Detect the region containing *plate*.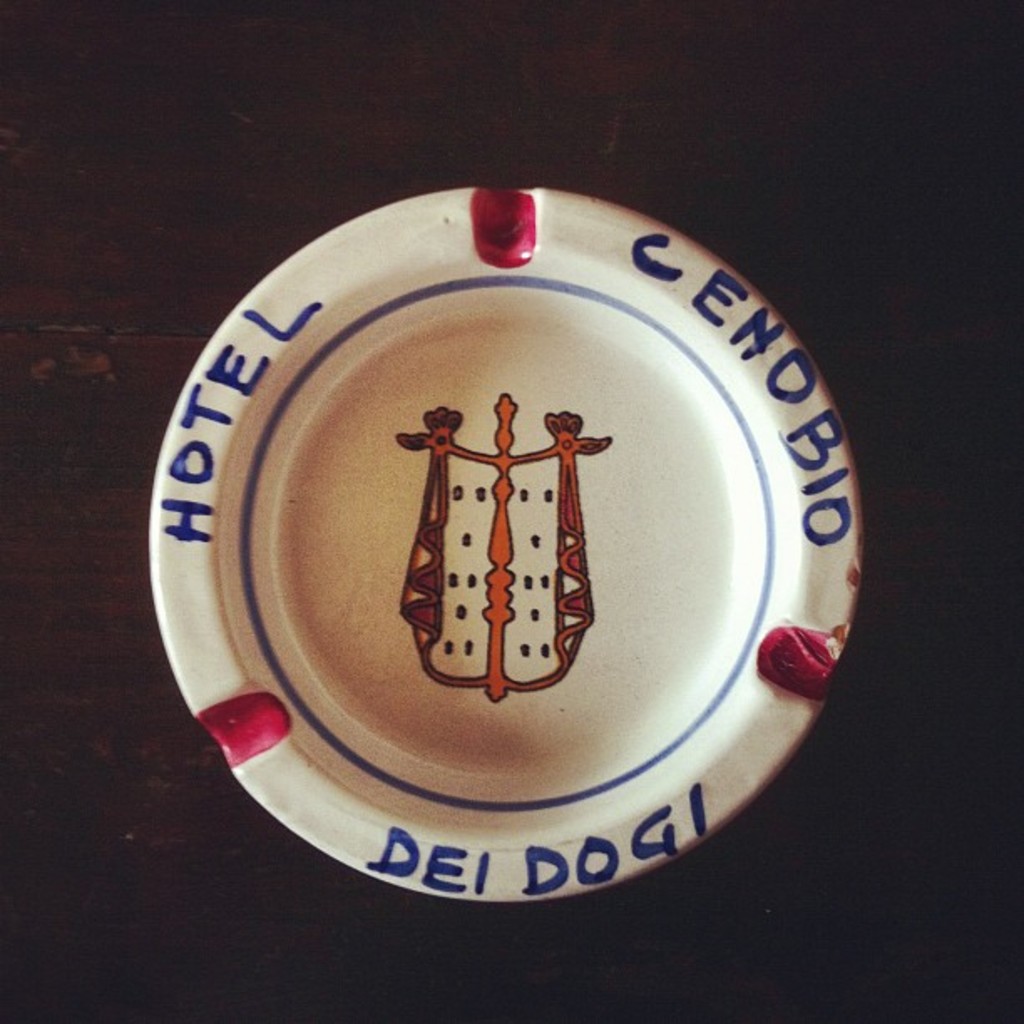
bbox(147, 189, 865, 927).
